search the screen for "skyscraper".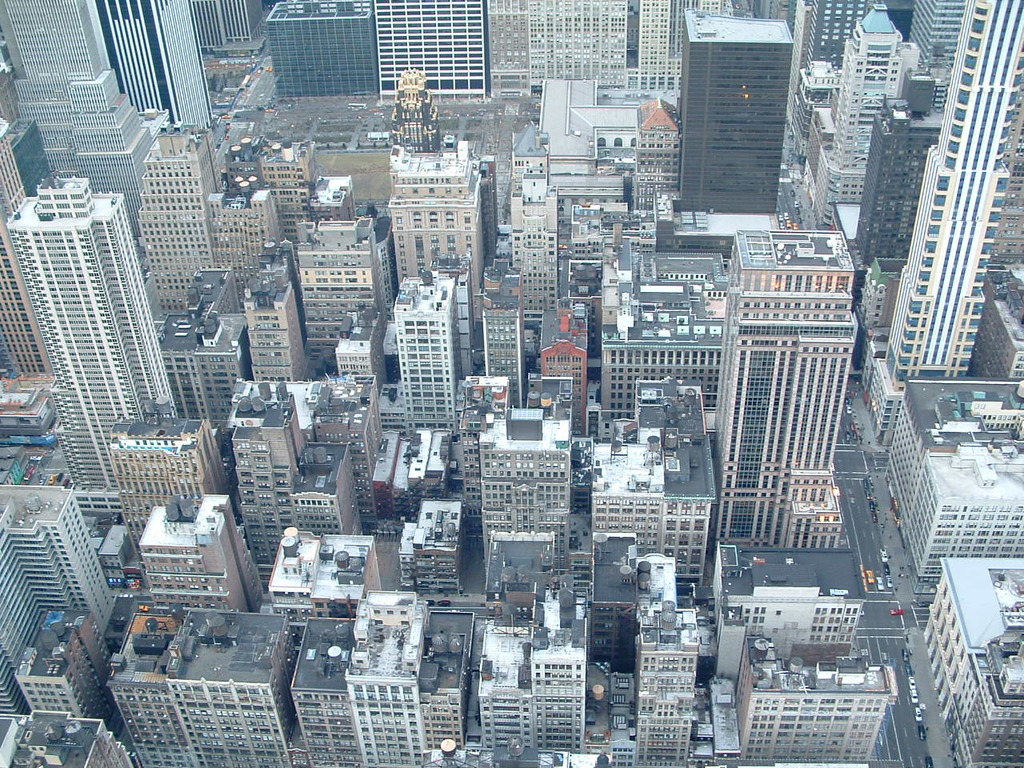
Found at box(842, 8, 919, 164).
